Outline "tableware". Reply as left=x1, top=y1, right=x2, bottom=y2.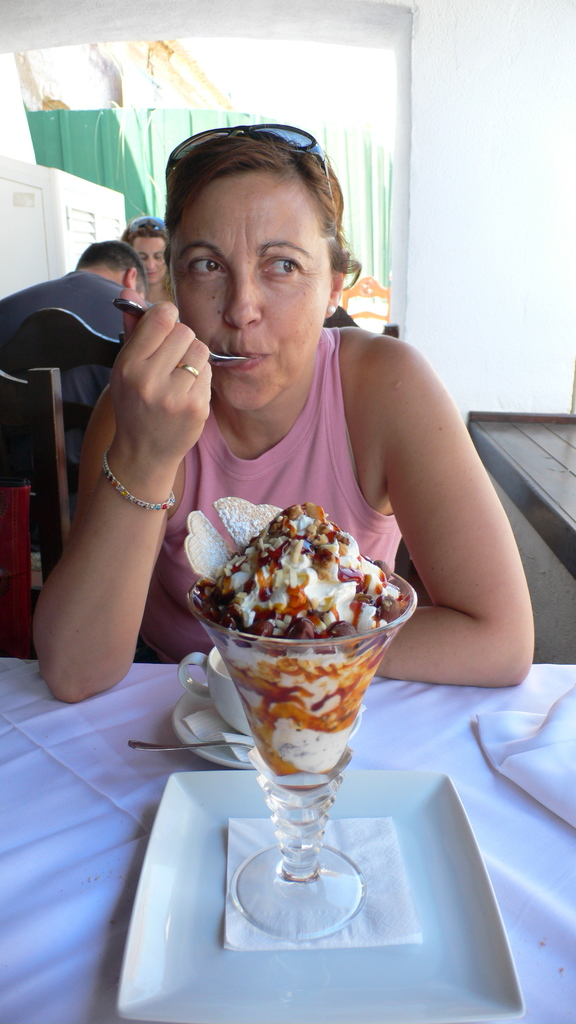
left=172, top=517, right=411, bottom=951.
